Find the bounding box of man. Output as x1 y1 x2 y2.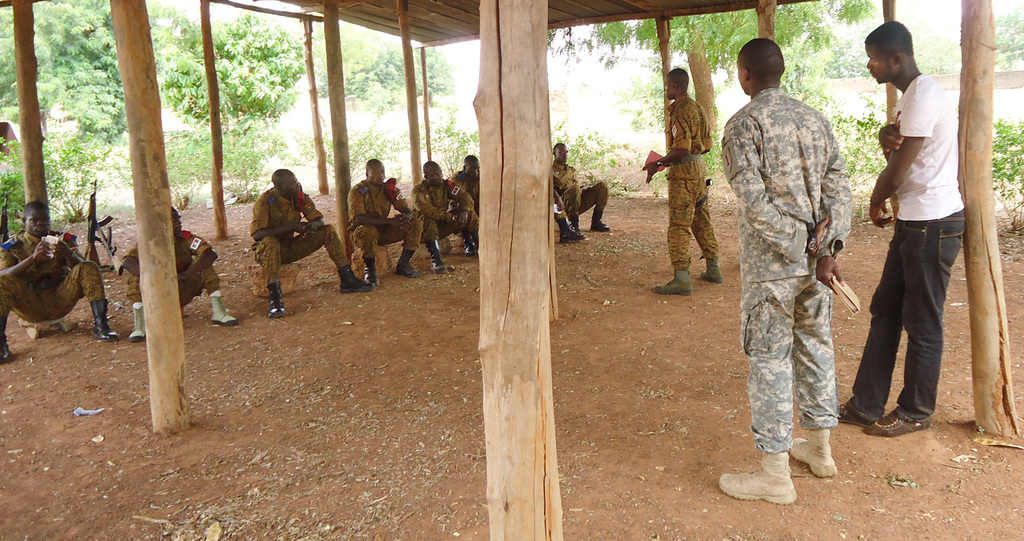
119 200 241 342.
